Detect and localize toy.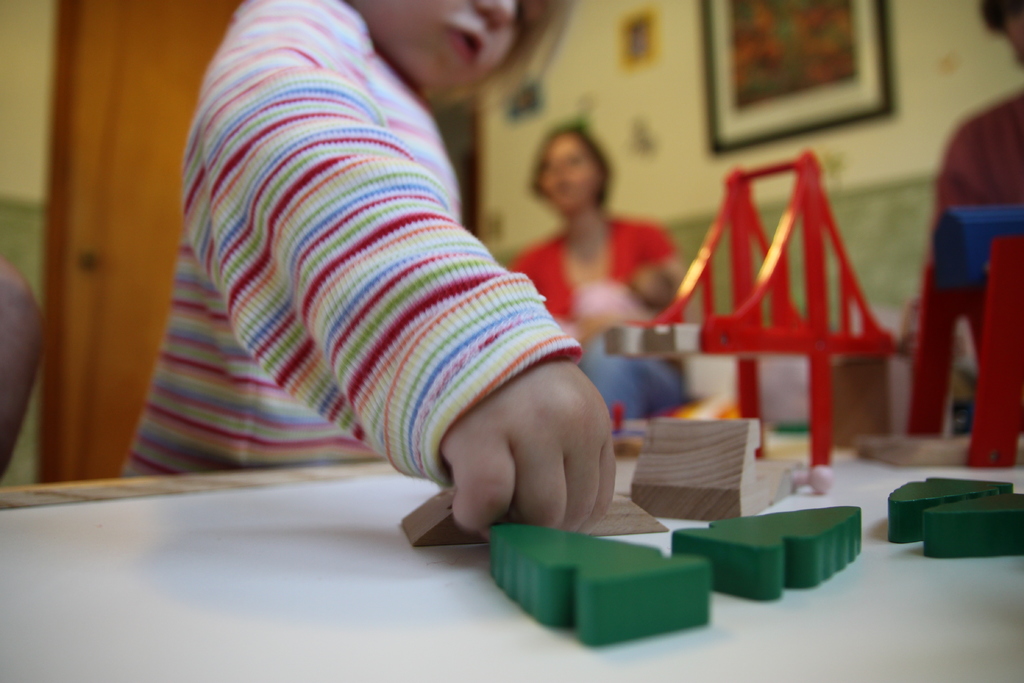
Localized at <box>918,491,1023,562</box>.
